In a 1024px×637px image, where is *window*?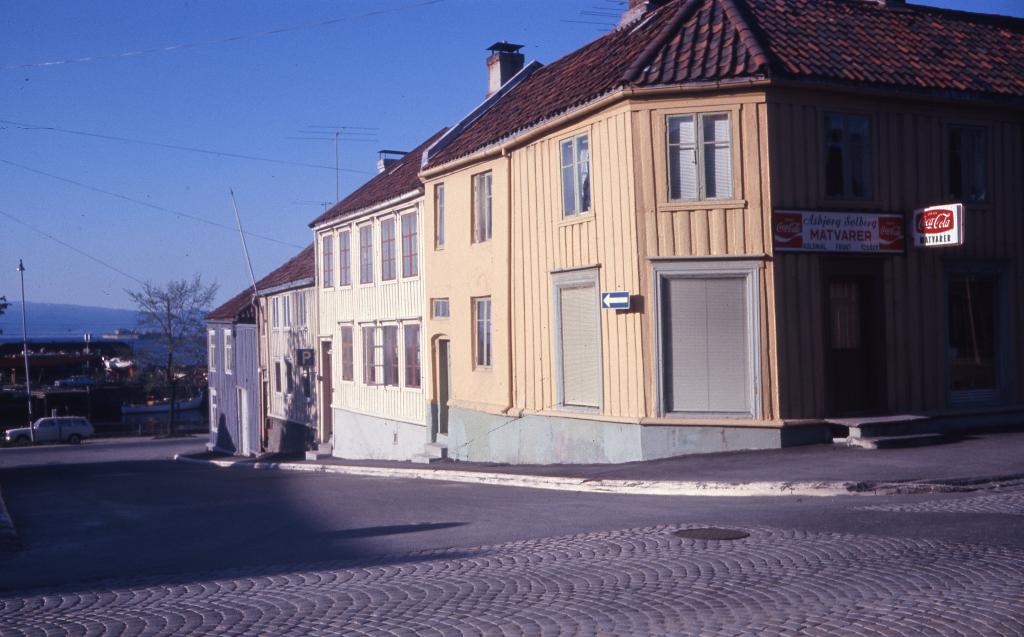
locate(401, 211, 419, 279).
